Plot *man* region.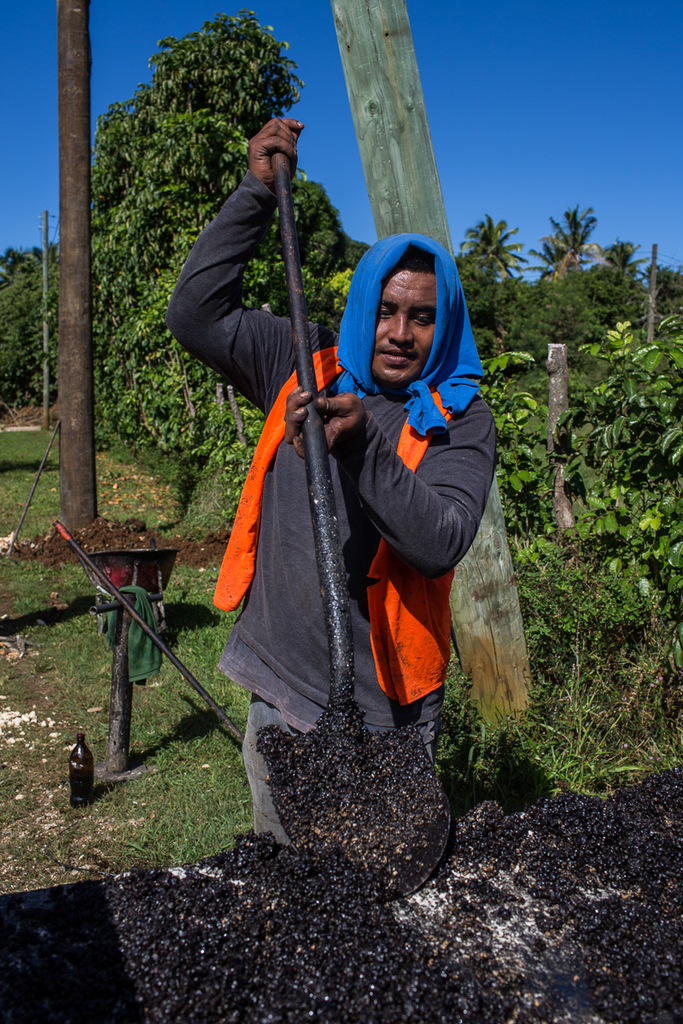
Plotted at bbox=(178, 107, 509, 847).
